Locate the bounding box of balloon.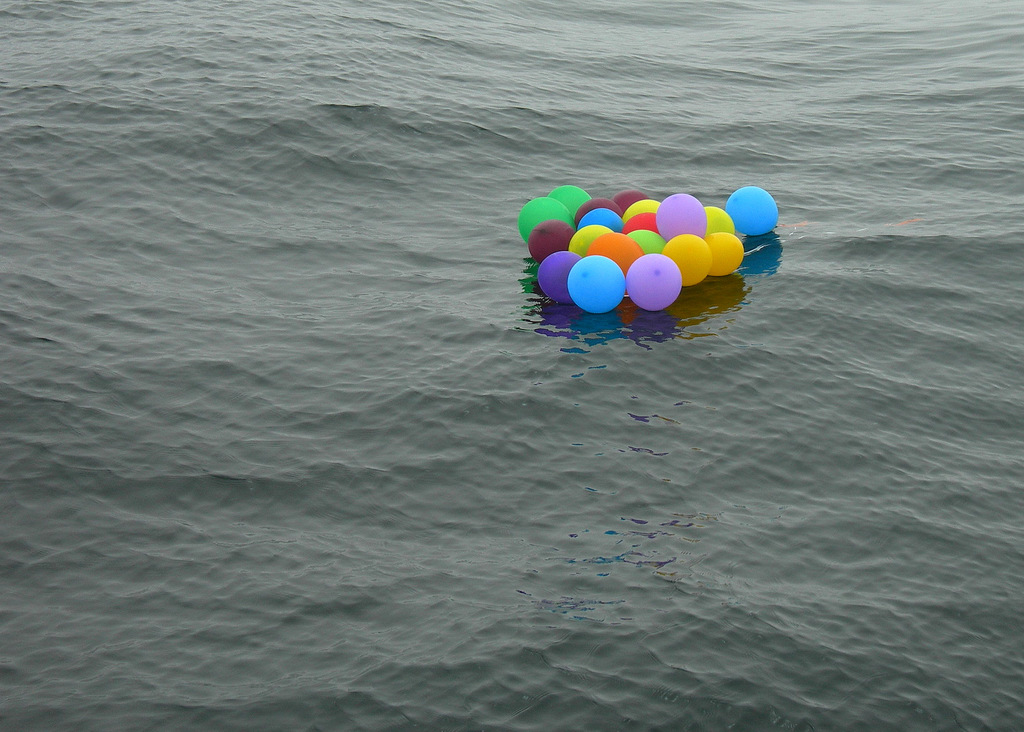
Bounding box: [x1=548, y1=186, x2=593, y2=213].
